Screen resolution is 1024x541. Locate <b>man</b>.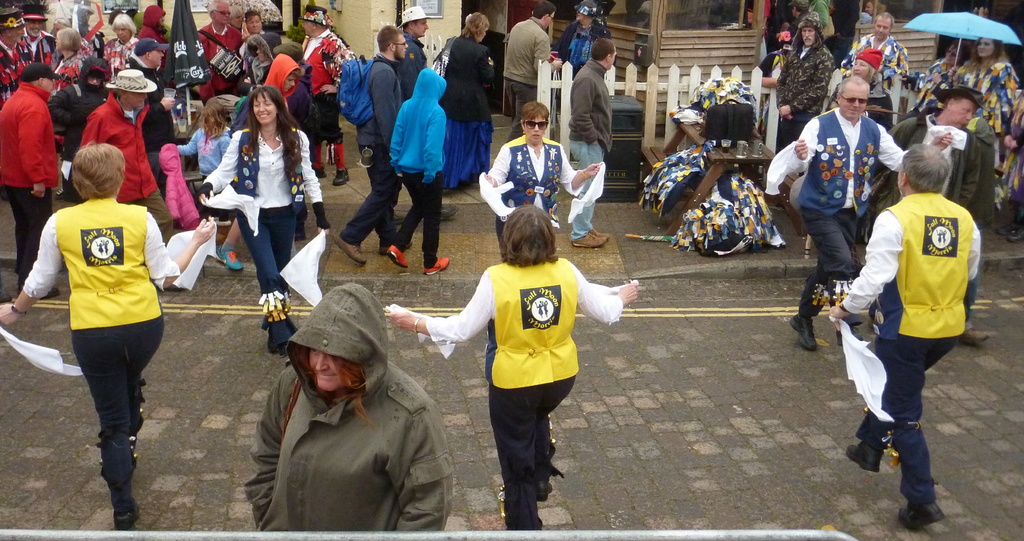
<region>13, 9, 72, 76</region>.
